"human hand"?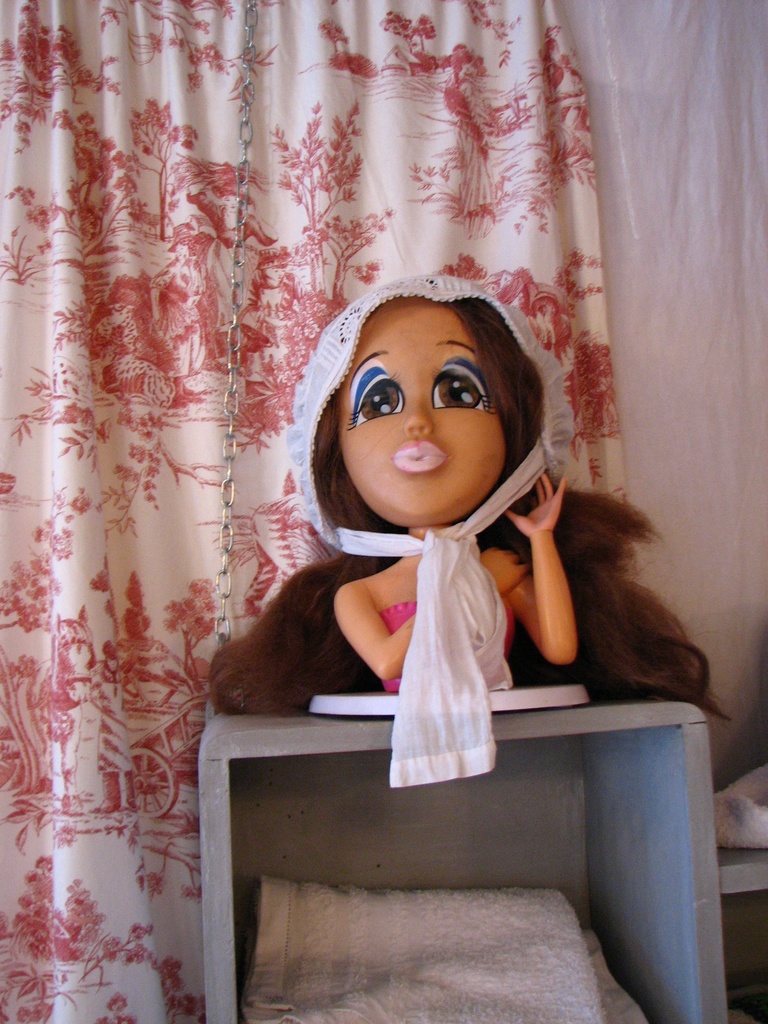
x1=477 y1=543 x2=523 y2=596
